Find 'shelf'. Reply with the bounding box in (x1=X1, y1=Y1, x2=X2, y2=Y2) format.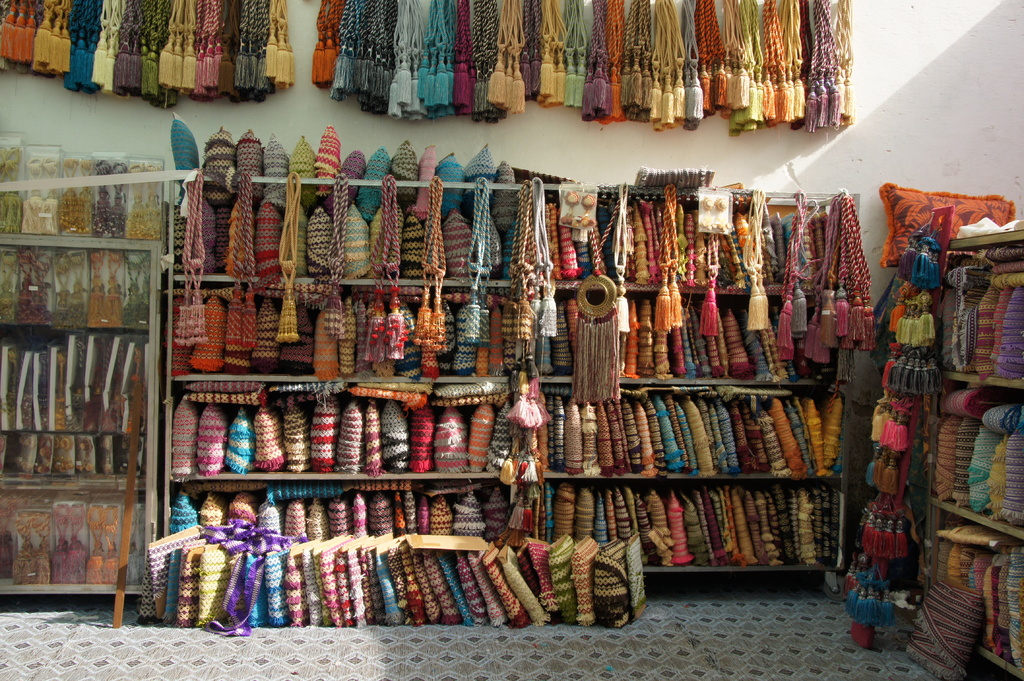
(x1=148, y1=153, x2=889, y2=626).
